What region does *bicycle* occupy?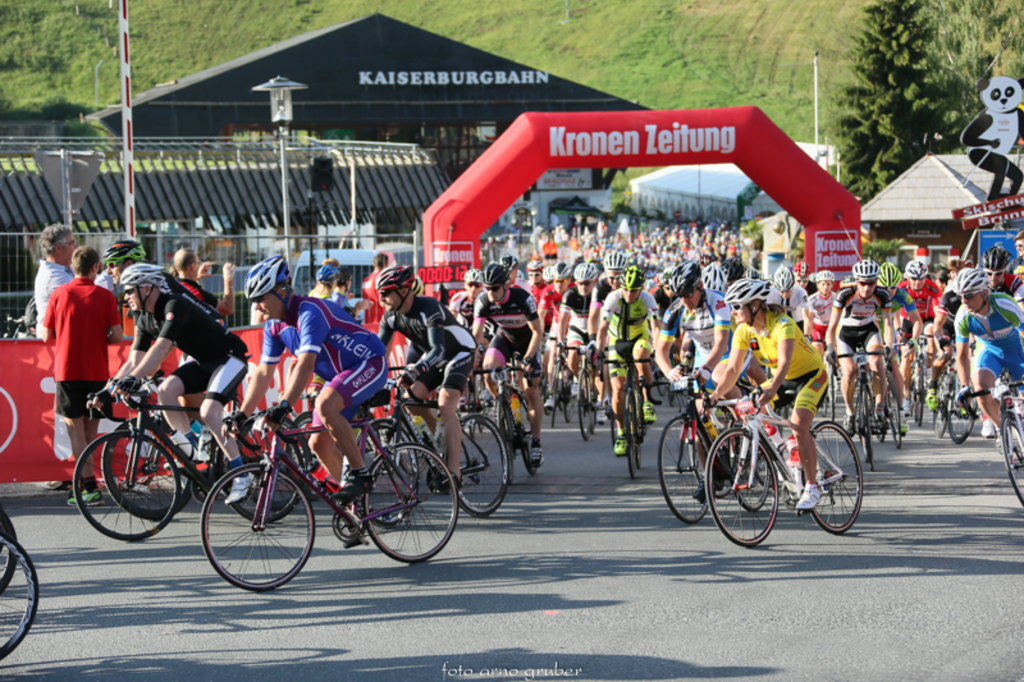
[x1=654, y1=371, x2=778, y2=530].
